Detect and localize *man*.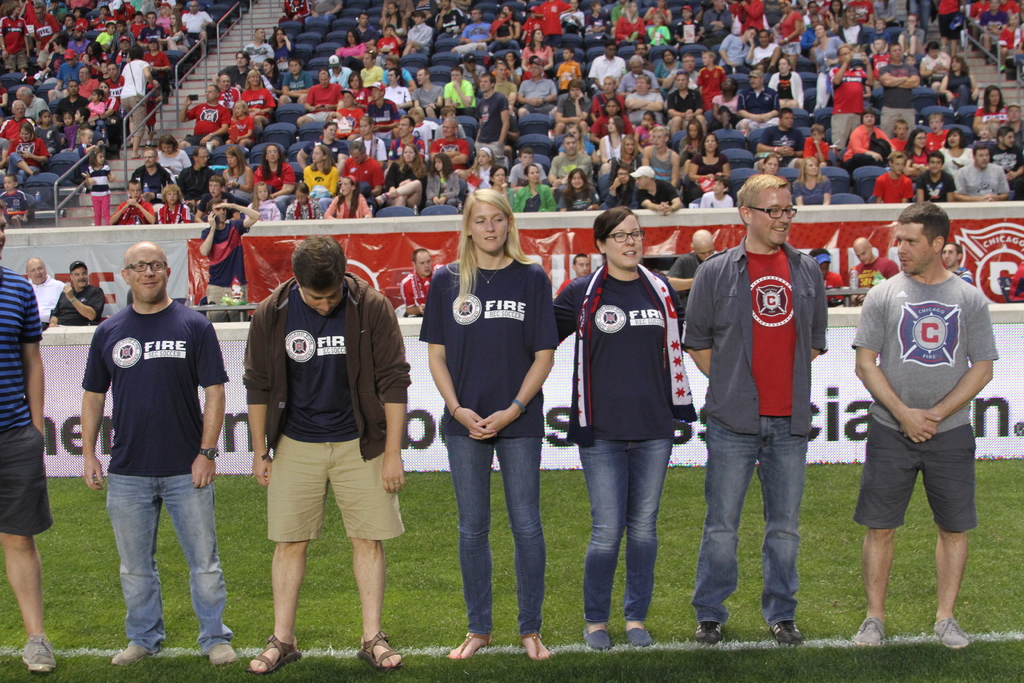
Localized at x1=104, y1=62, x2=124, y2=101.
